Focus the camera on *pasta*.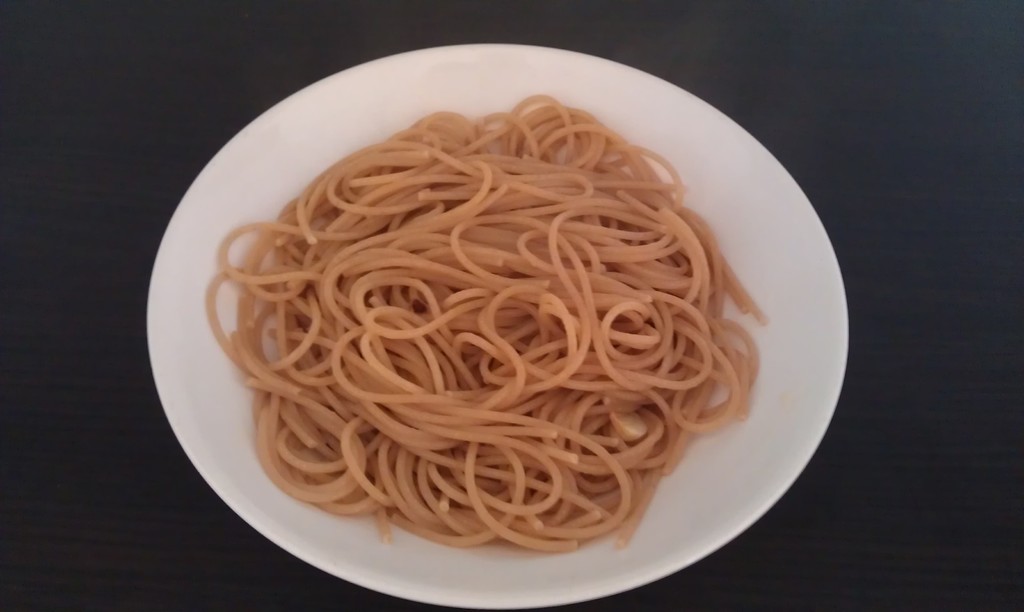
Focus region: <region>292, 90, 676, 551</region>.
